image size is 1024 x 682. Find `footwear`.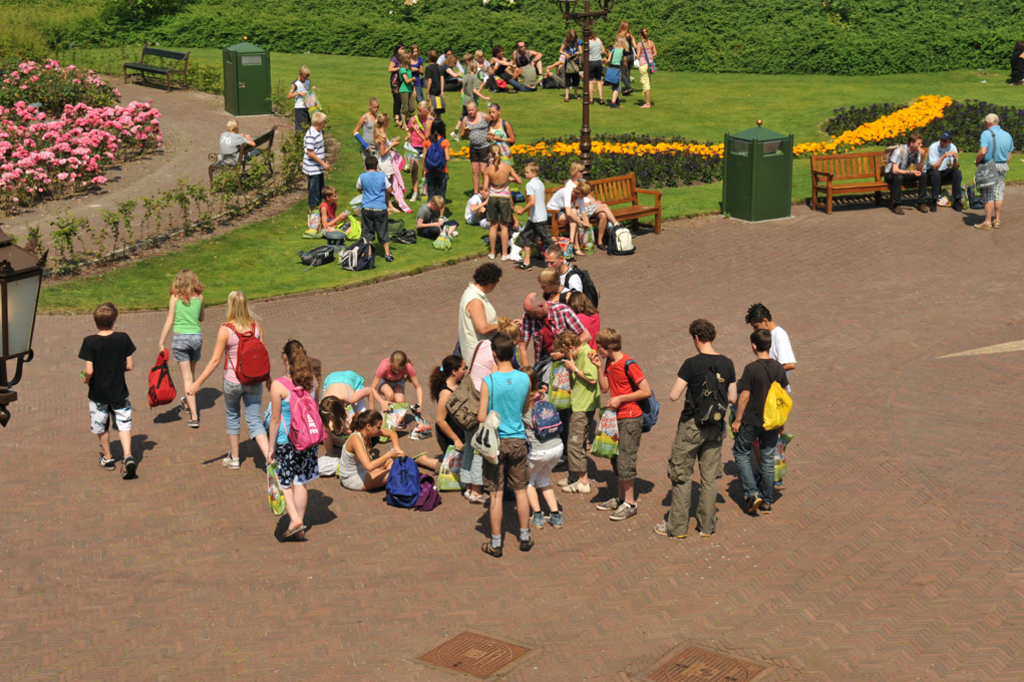
{"left": 993, "top": 220, "right": 1003, "bottom": 228}.
